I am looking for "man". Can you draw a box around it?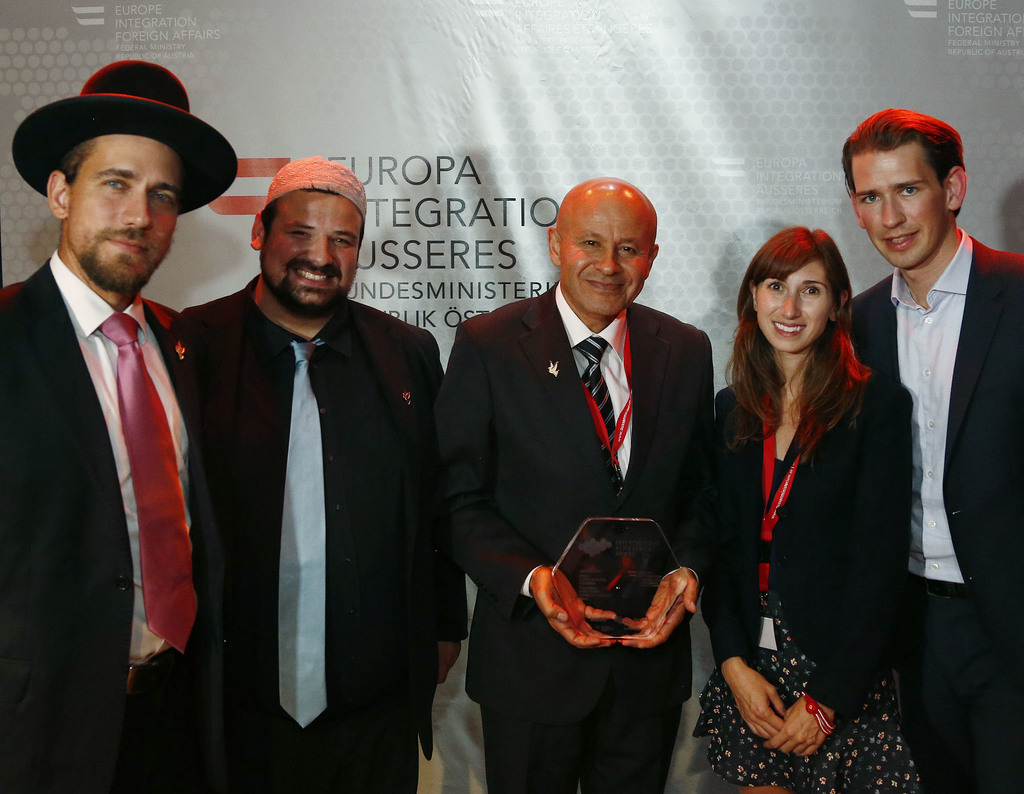
Sure, the bounding box is bbox(177, 154, 468, 793).
